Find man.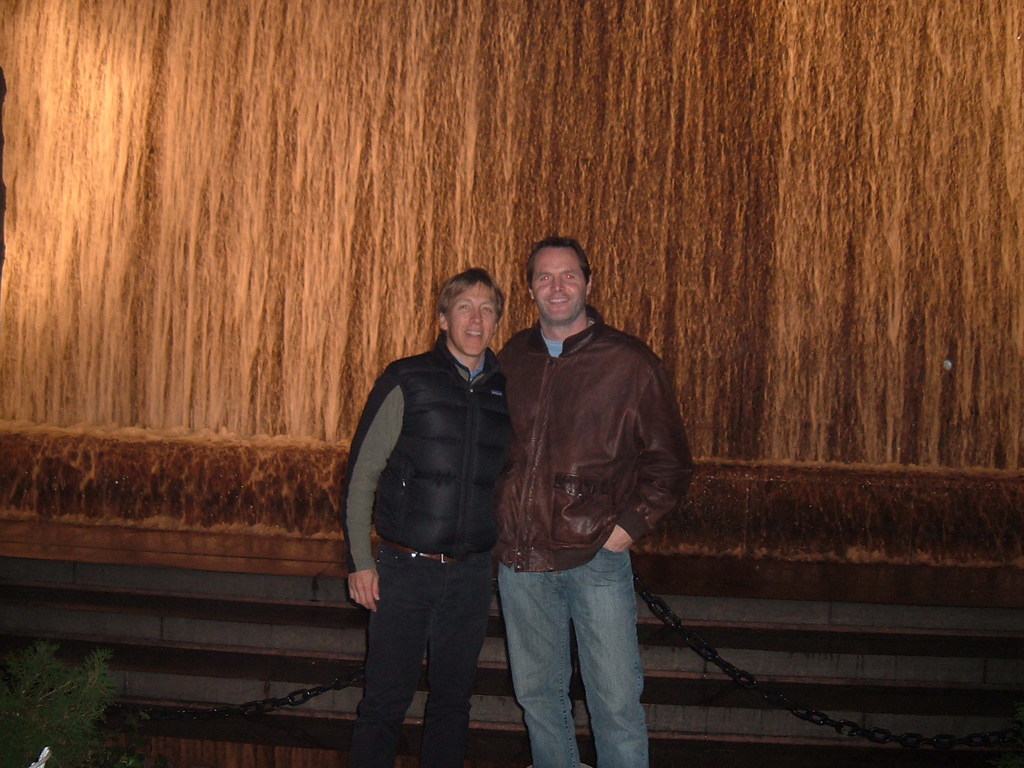
342, 262, 514, 767.
